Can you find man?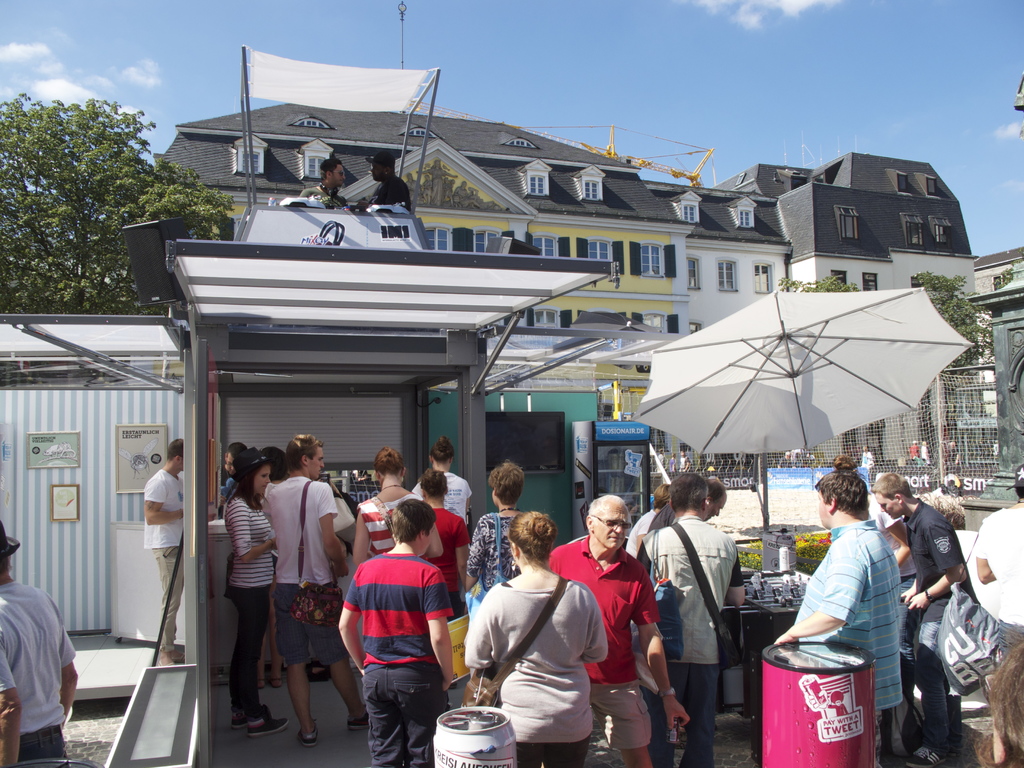
Yes, bounding box: left=364, top=148, right=412, bottom=213.
